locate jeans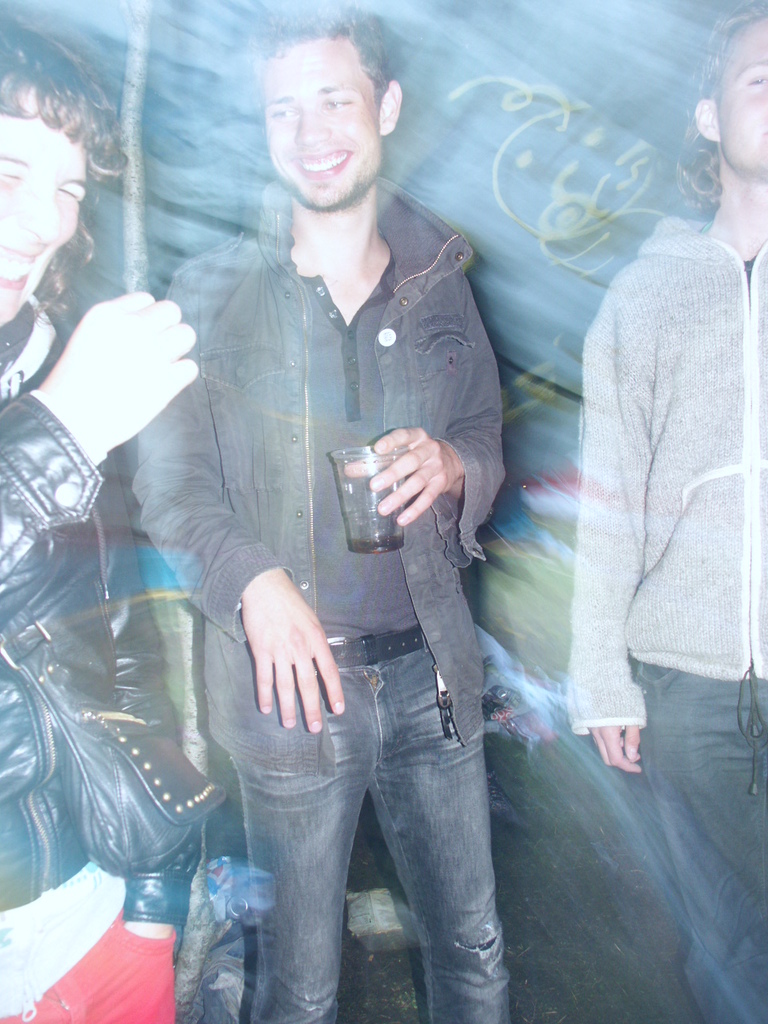
[x1=232, y1=634, x2=514, y2=1023]
